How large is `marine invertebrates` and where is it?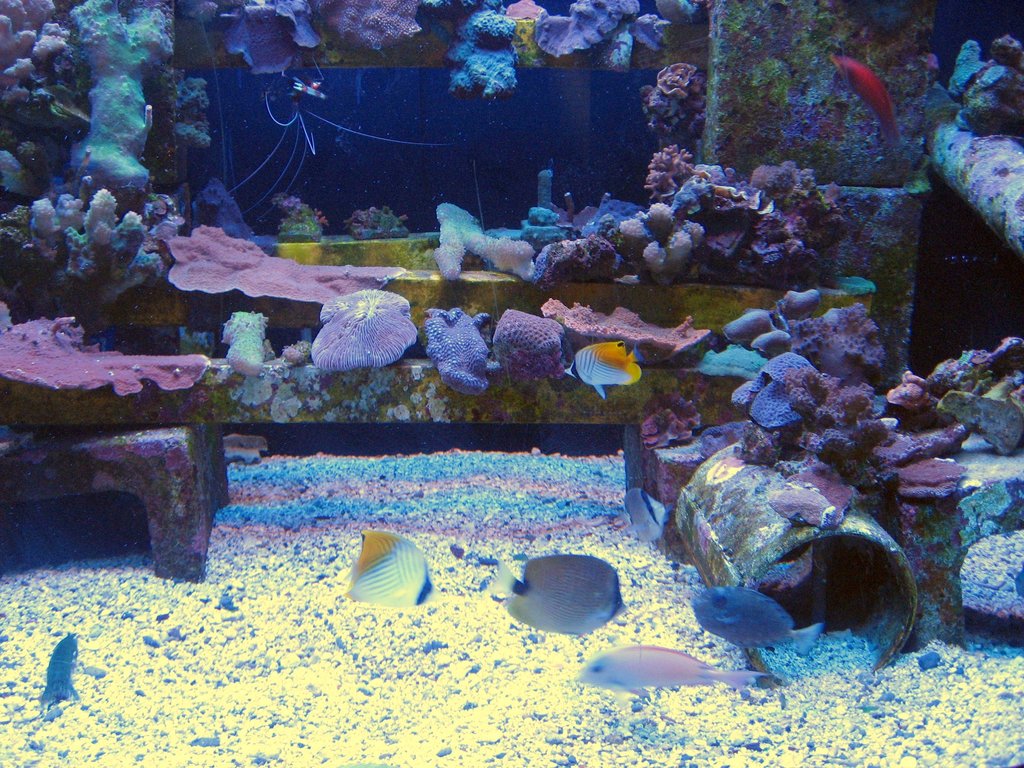
Bounding box: <region>646, 138, 715, 204</region>.
